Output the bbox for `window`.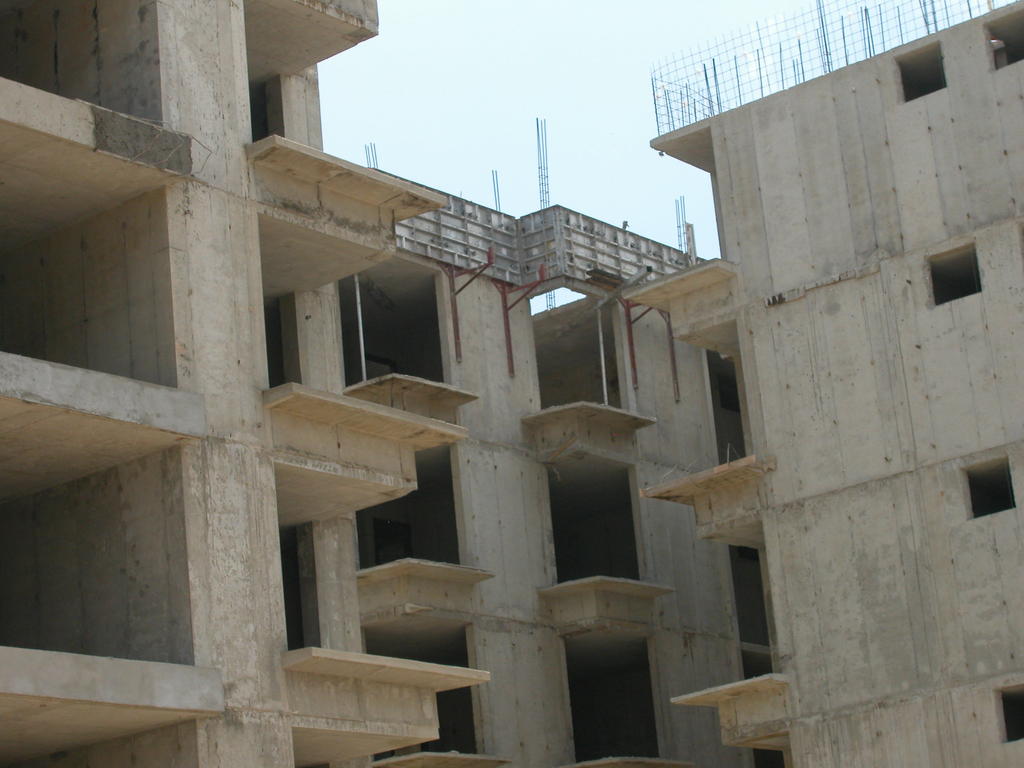
964,455,1018,527.
